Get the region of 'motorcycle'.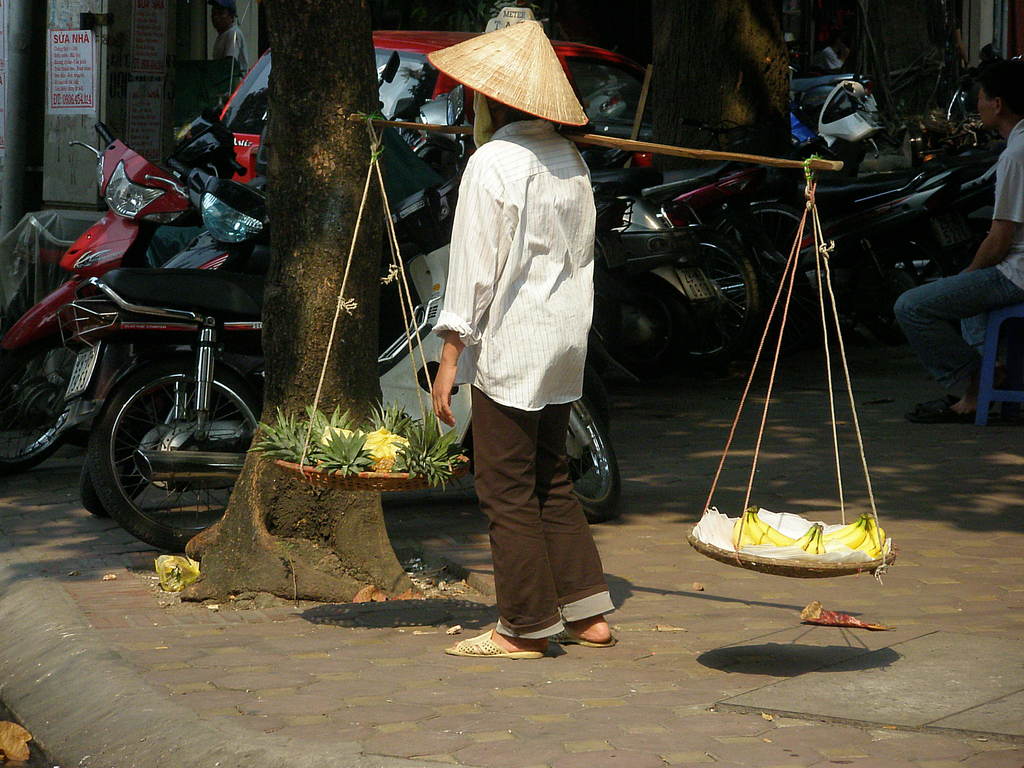
pyautogui.locateOnScreen(50, 259, 273, 554).
